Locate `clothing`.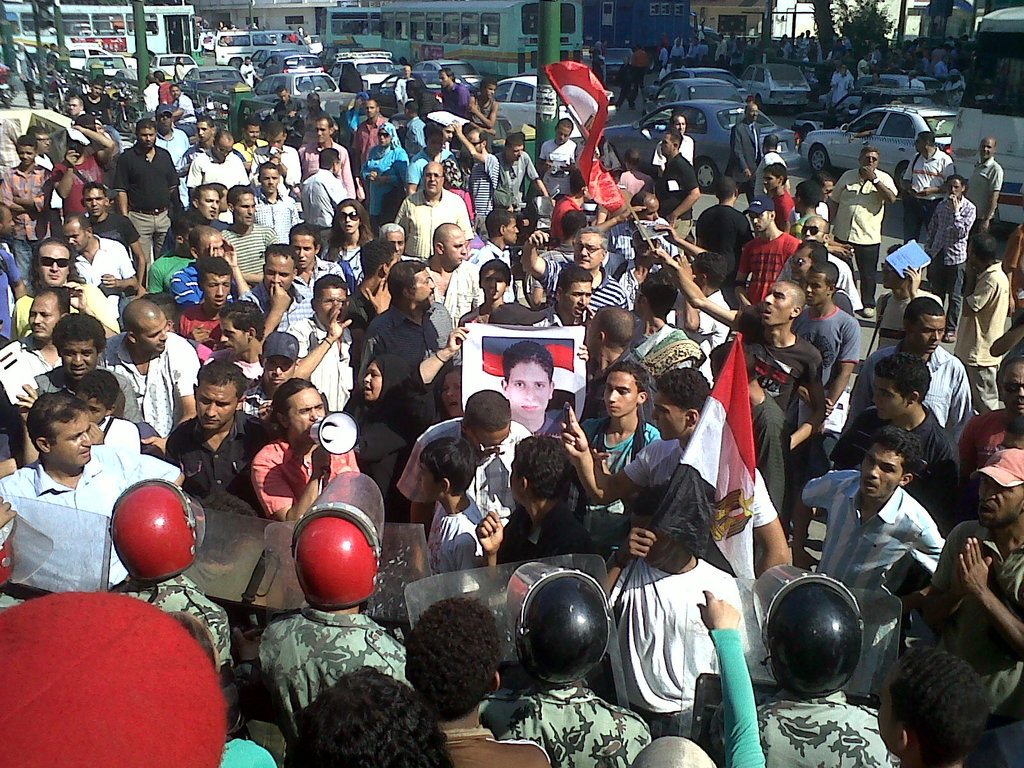
Bounding box: (497, 505, 602, 595).
